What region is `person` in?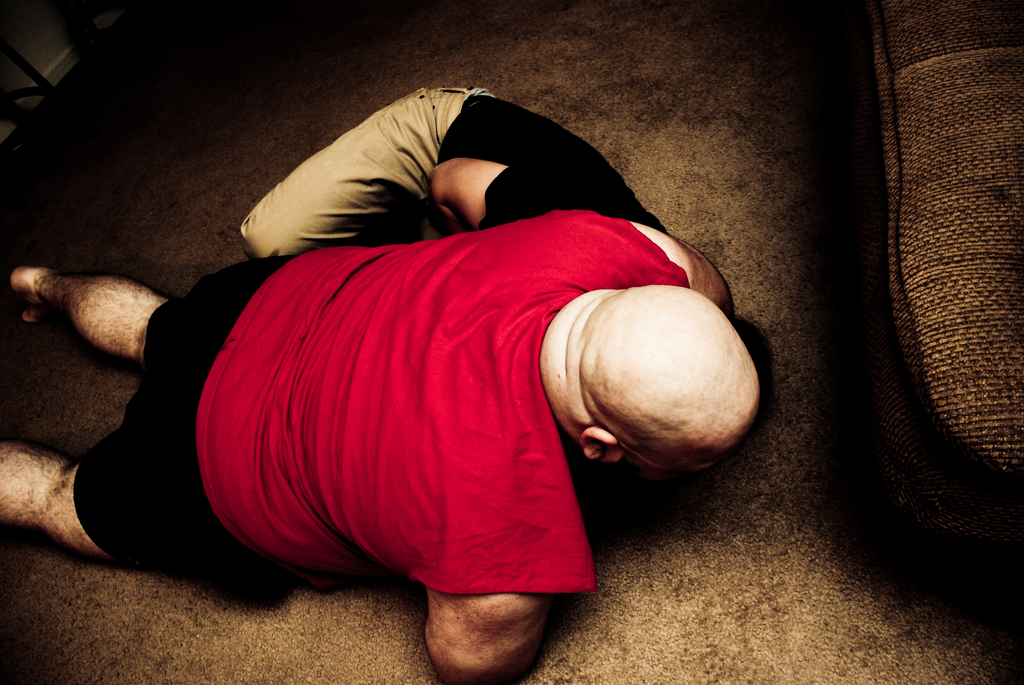
pyautogui.locateOnScreen(0, 205, 774, 684).
